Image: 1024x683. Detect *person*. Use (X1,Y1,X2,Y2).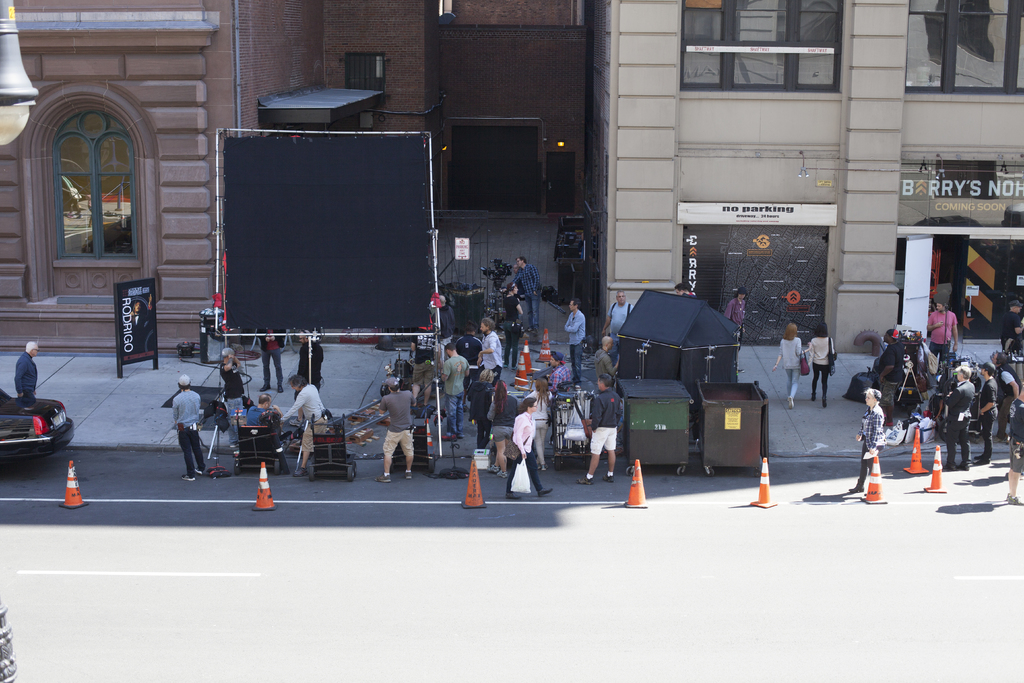
(221,345,254,447).
